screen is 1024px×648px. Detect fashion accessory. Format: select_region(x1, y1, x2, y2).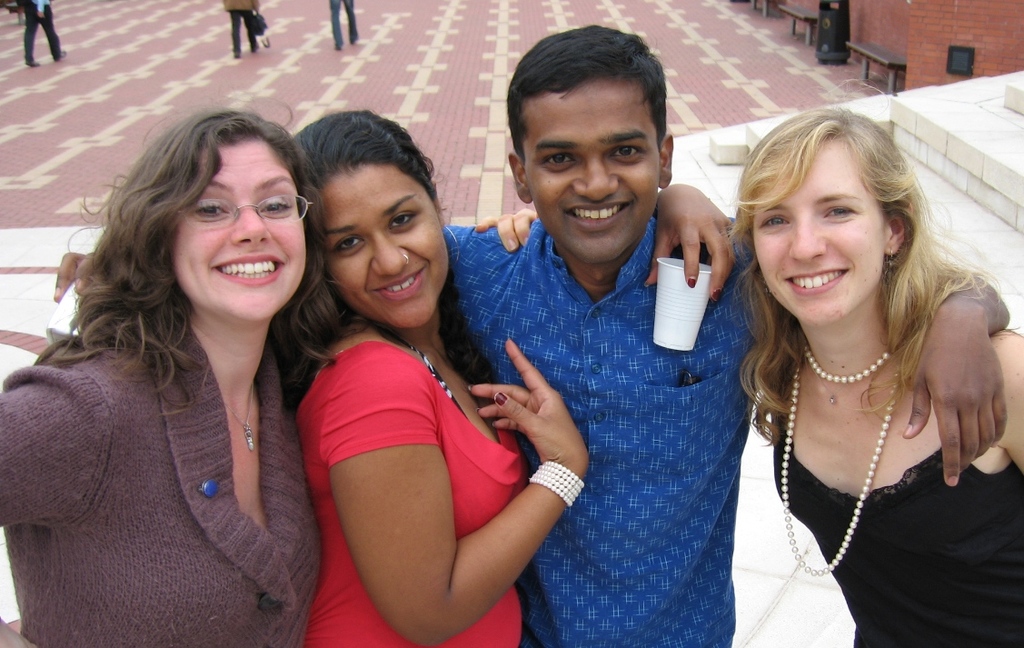
select_region(525, 464, 589, 513).
